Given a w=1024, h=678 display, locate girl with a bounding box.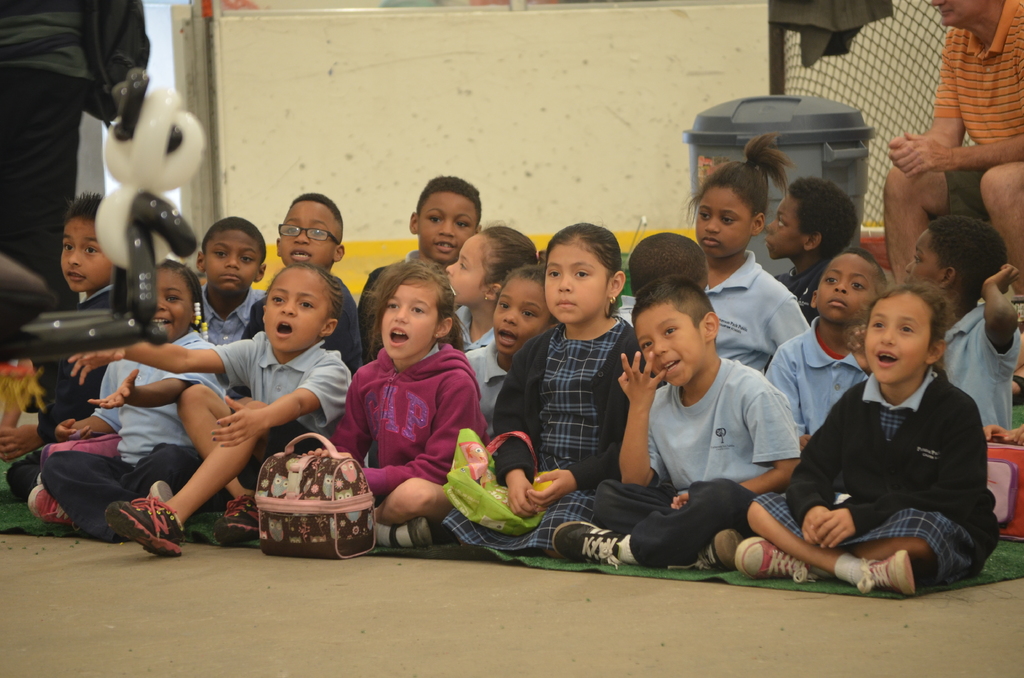
Located: Rect(734, 278, 1005, 588).
